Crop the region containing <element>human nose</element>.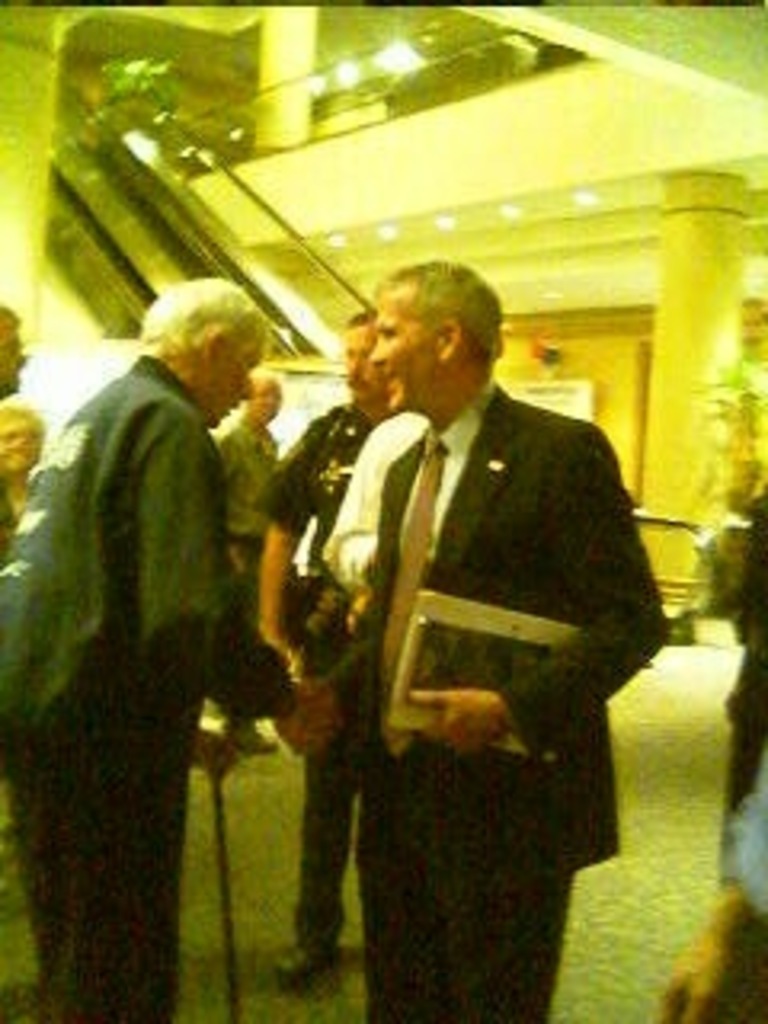
Crop region: 16,438,38,451.
